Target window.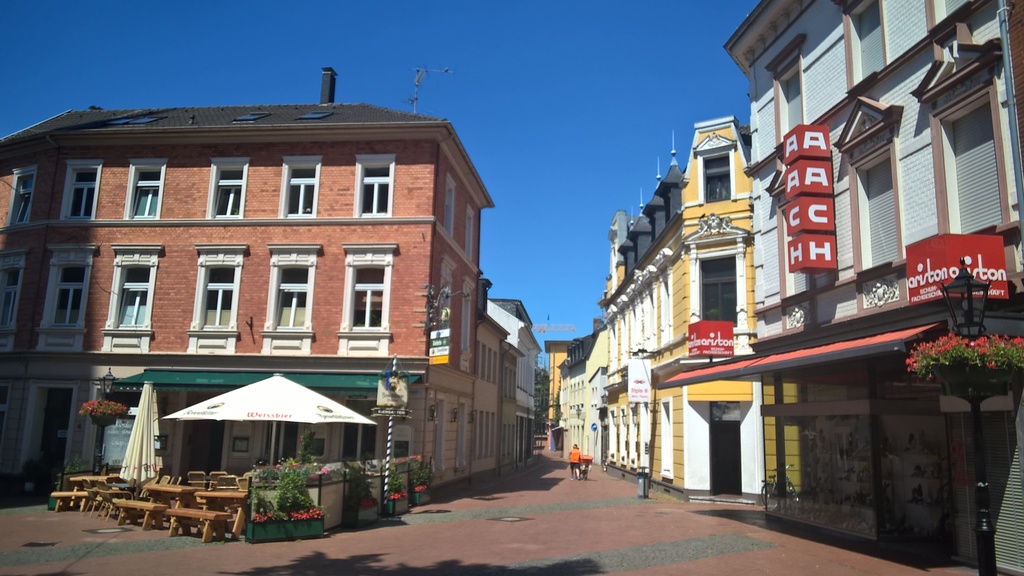
Target region: {"left": 765, "top": 36, "right": 809, "bottom": 146}.
